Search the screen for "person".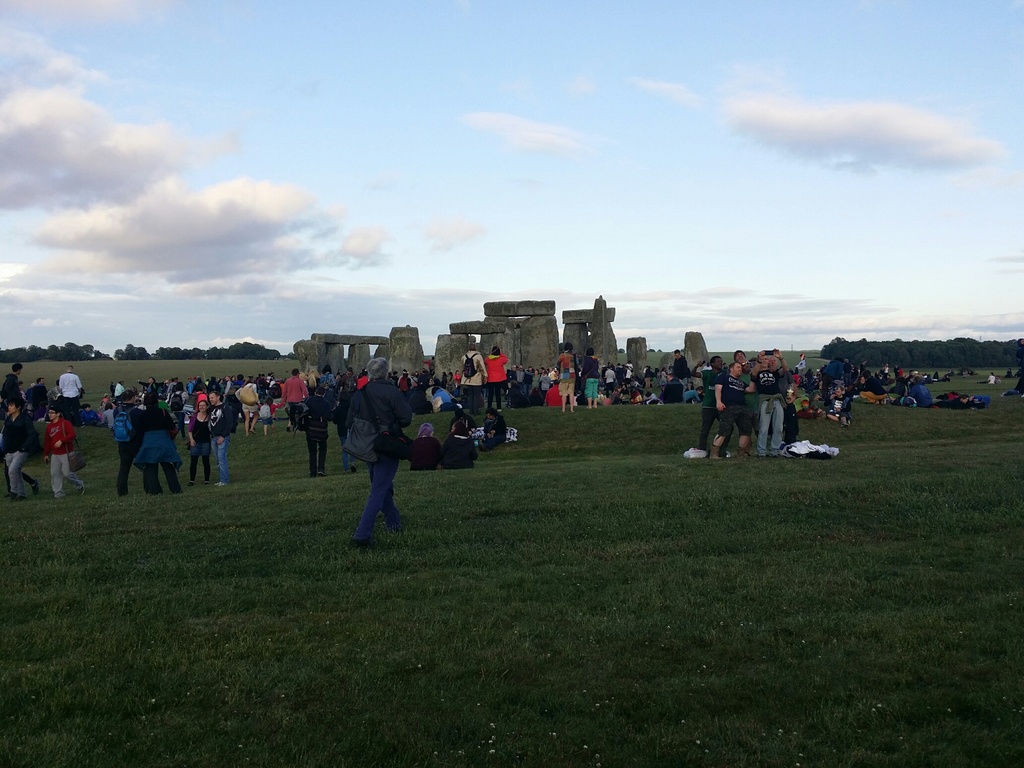
Found at [487,348,509,400].
